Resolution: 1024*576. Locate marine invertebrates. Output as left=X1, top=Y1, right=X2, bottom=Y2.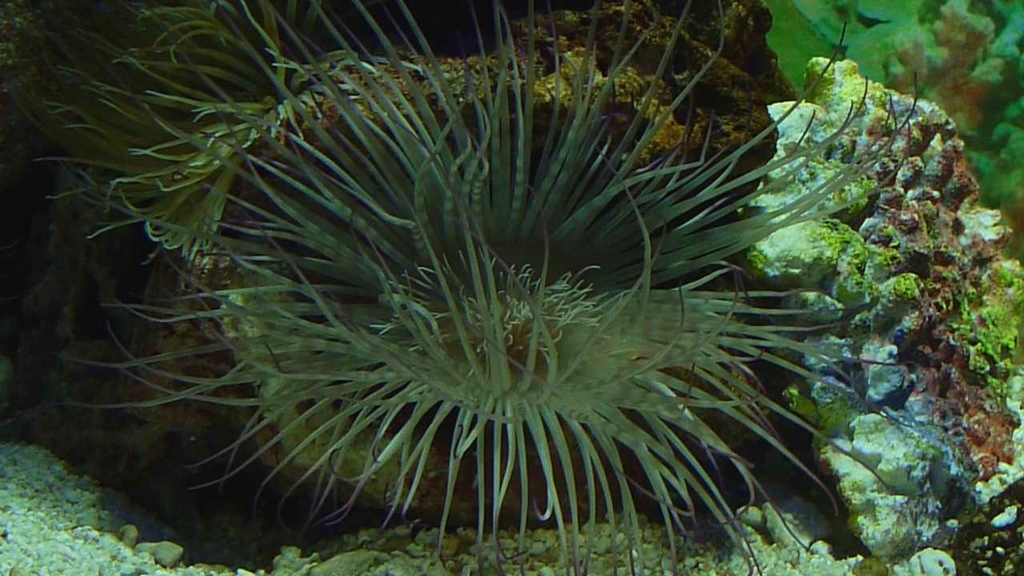
left=730, top=76, right=1021, bottom=575.
